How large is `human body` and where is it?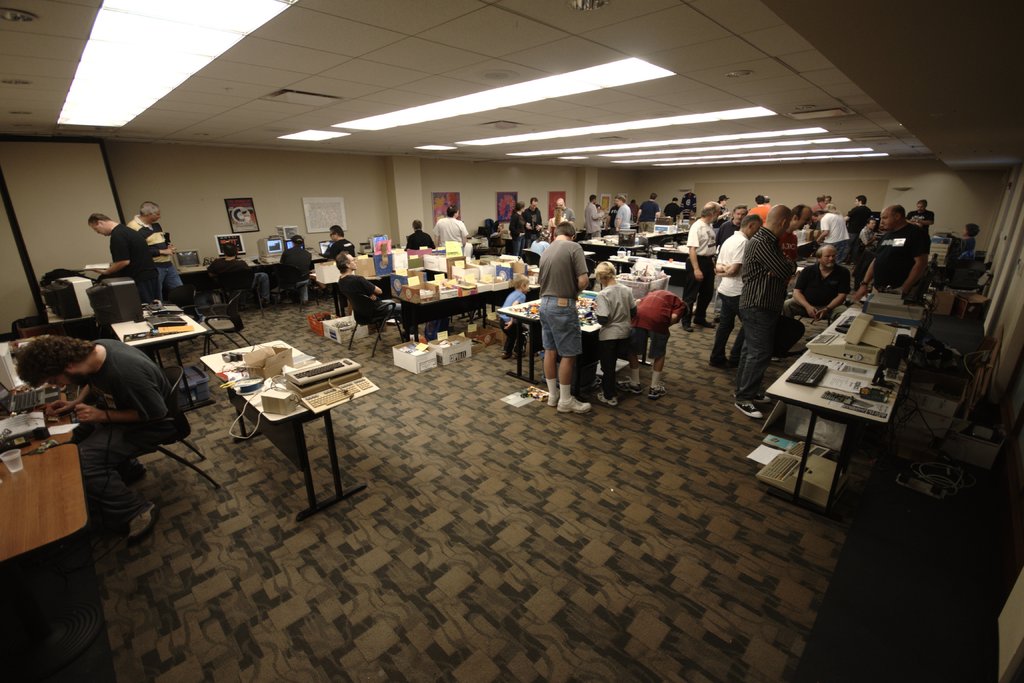
Bounding box: rect(639, 193, 656, 226).
